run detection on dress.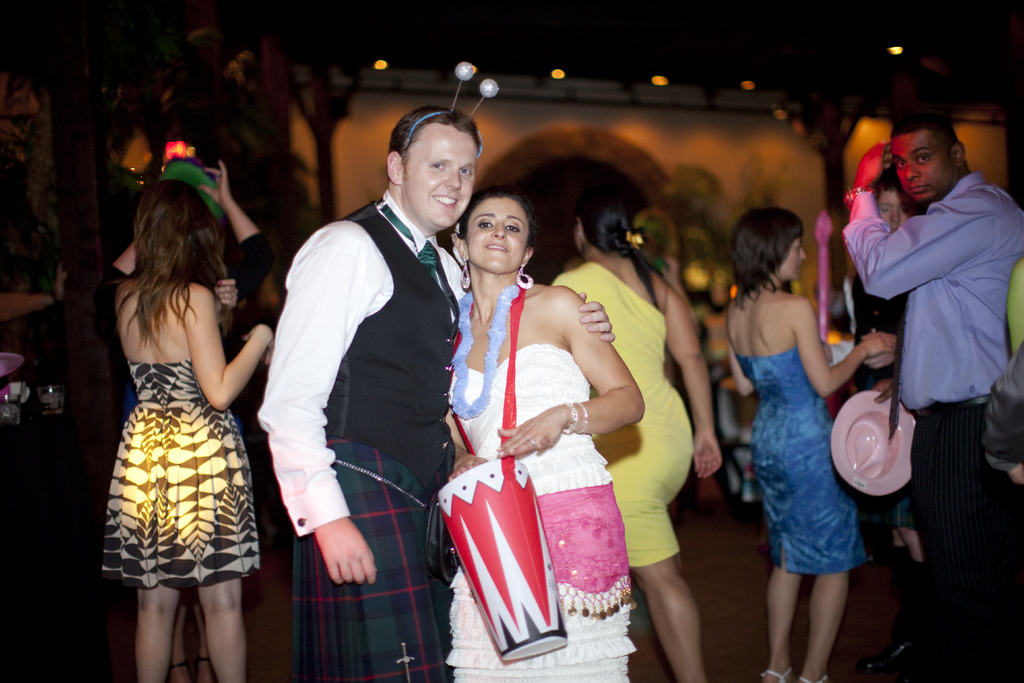
Result: [549, 263, 694, 570].
